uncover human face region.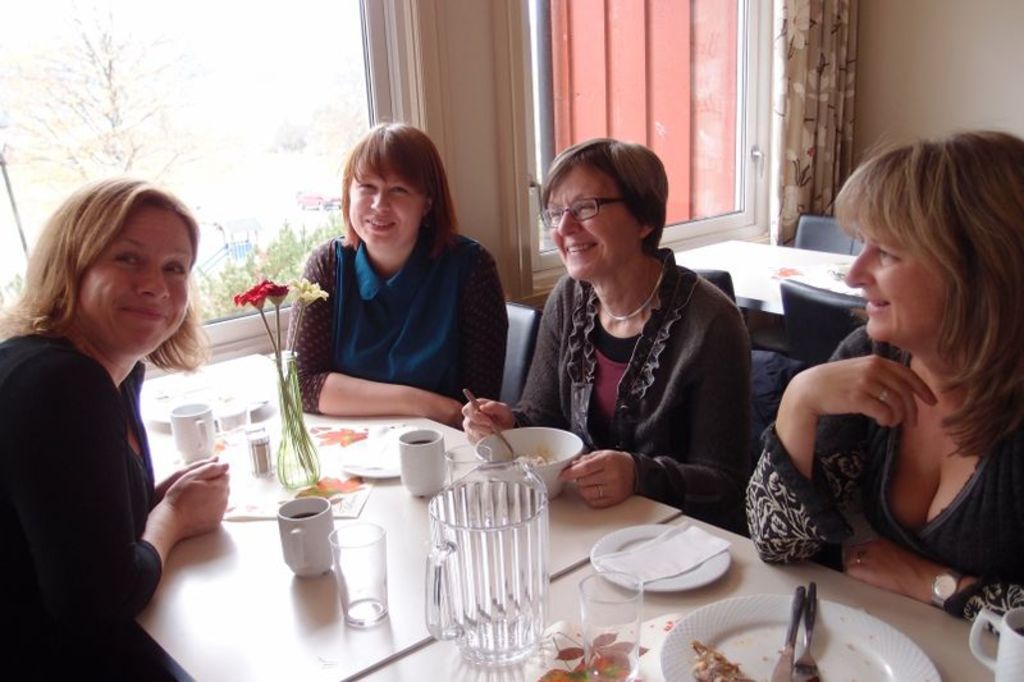
Uncovered: bbox(82, 207, 193, 360).
